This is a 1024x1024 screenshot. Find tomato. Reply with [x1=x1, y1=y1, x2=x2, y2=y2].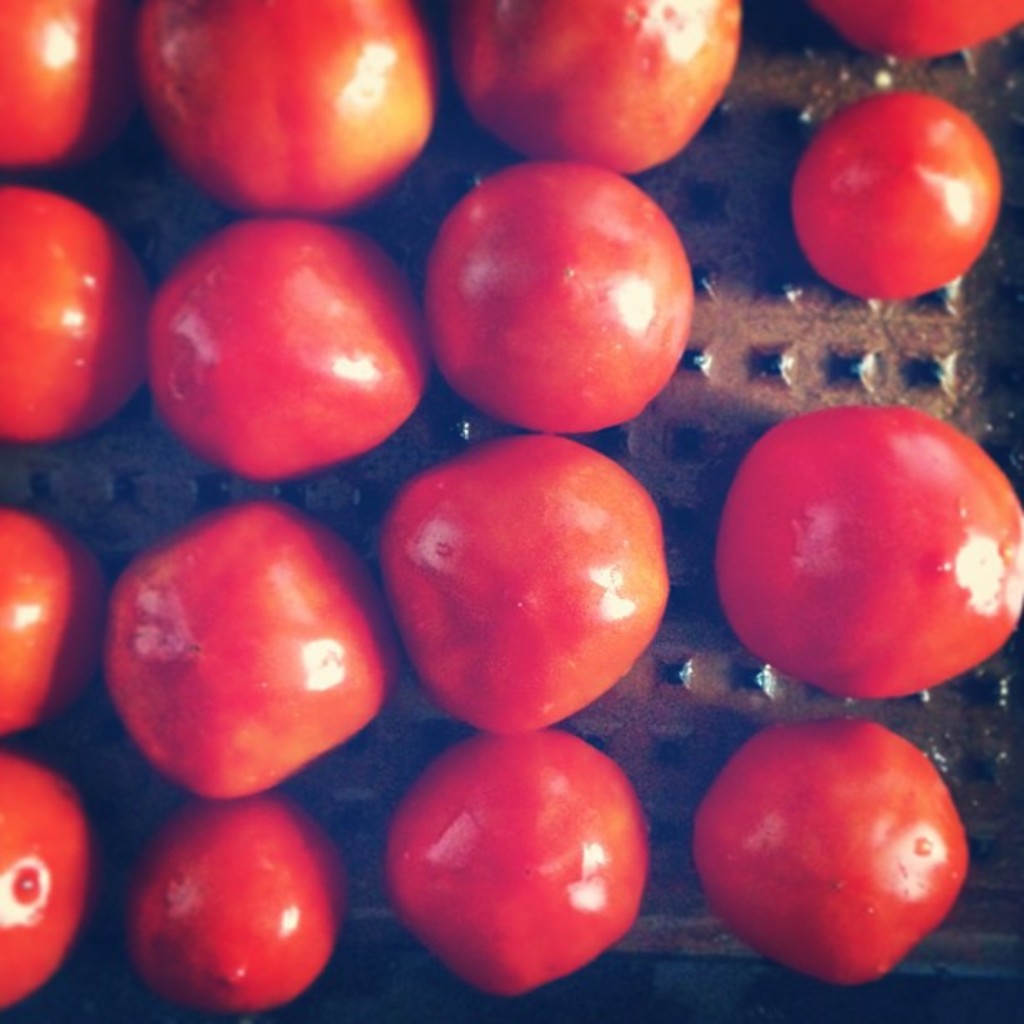
[x1=142, y1=212, x2=442, y2=477].
